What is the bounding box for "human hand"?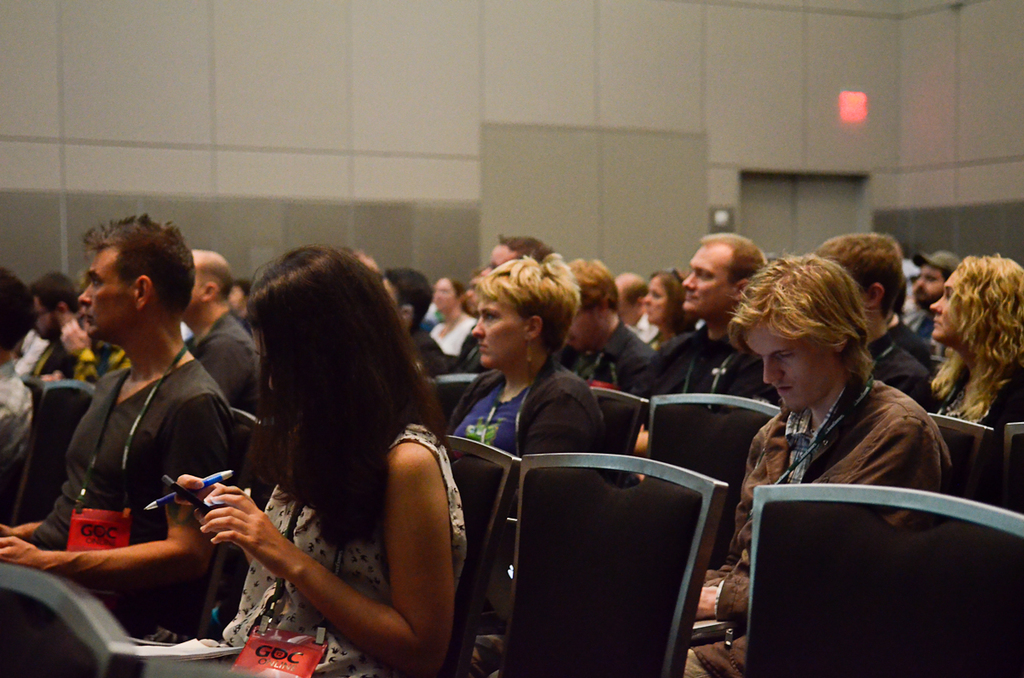
698:585:718:621.
